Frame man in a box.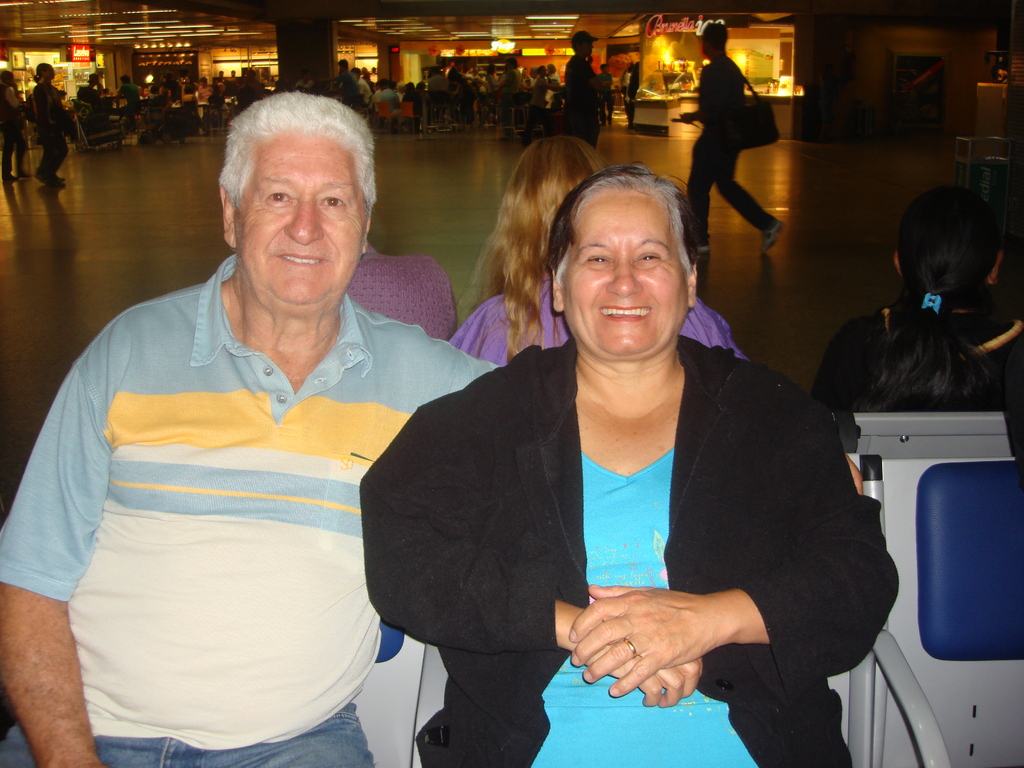
bbox(684, 24, 783, 255).
